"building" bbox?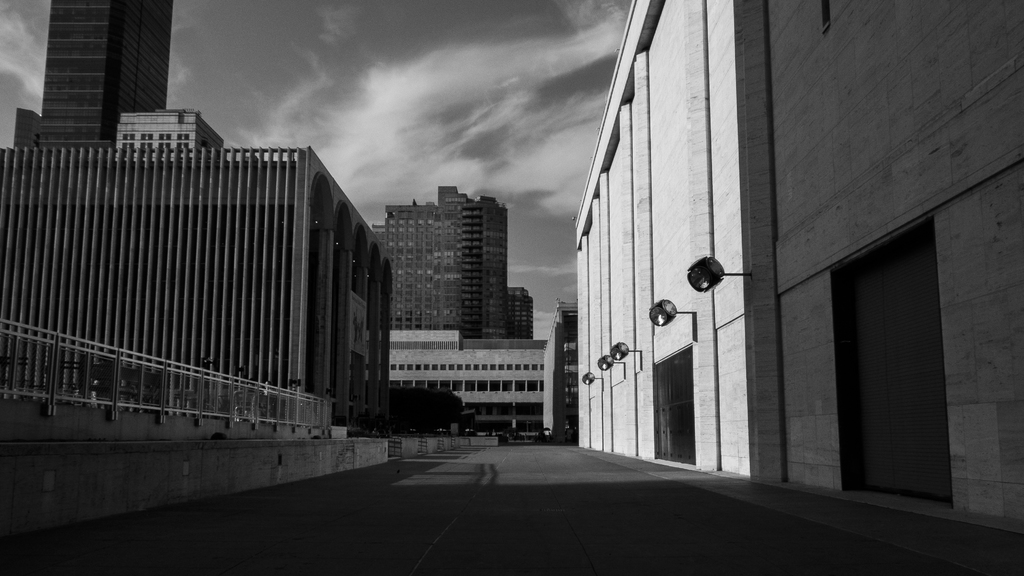
crop(0, 0, 397, 428)
